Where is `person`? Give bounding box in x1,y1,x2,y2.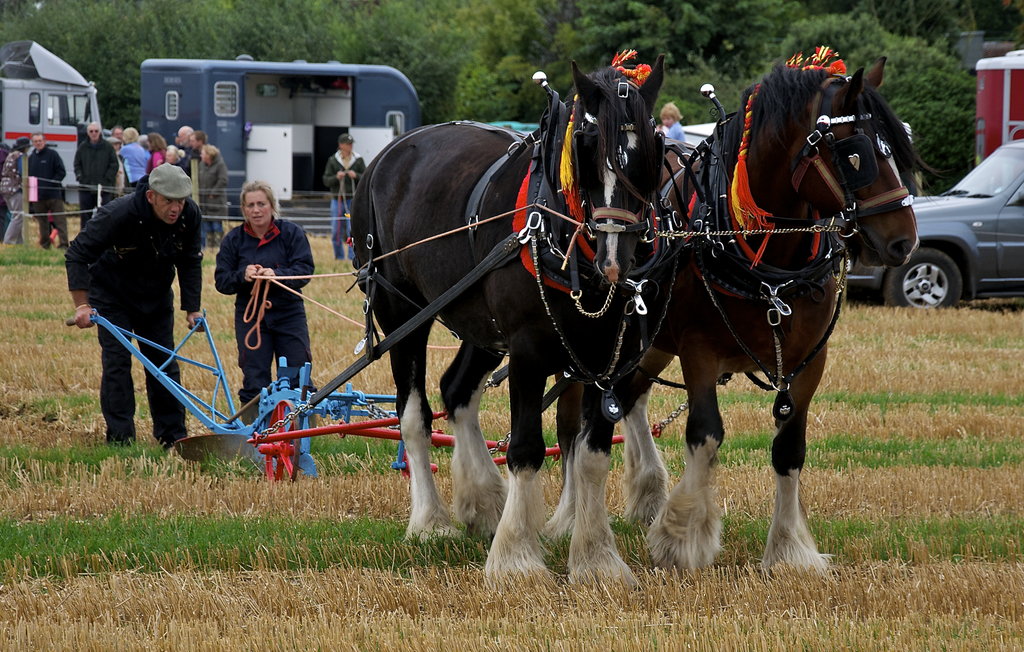
314,125,371,268.
